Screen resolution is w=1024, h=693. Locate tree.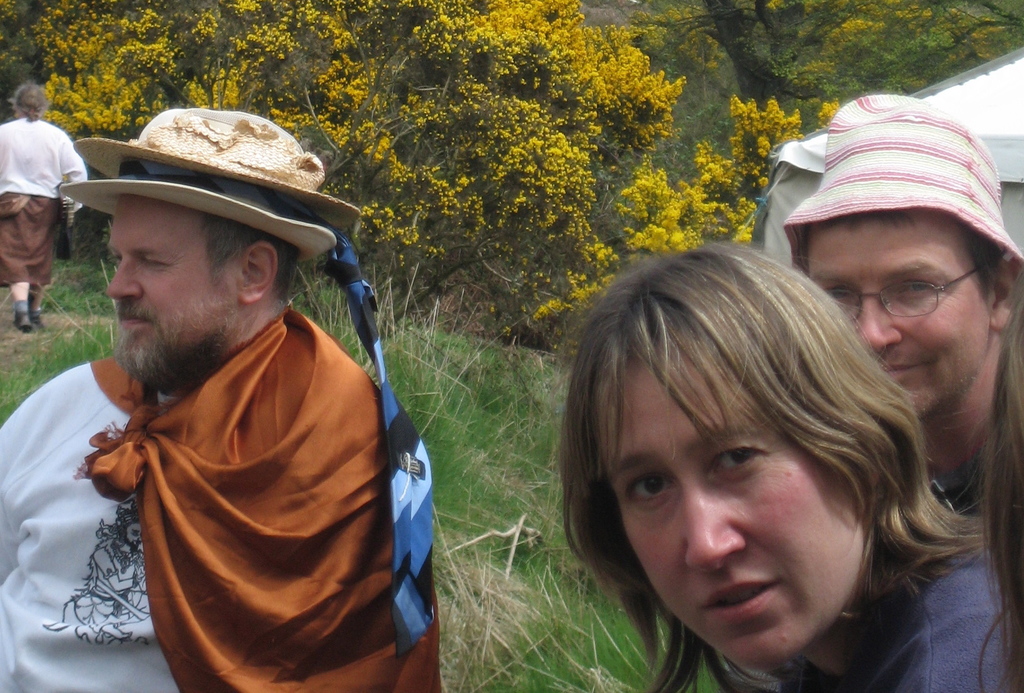
{"left": 840, "top": 0, "right": 1023, "bottom": 102}.
